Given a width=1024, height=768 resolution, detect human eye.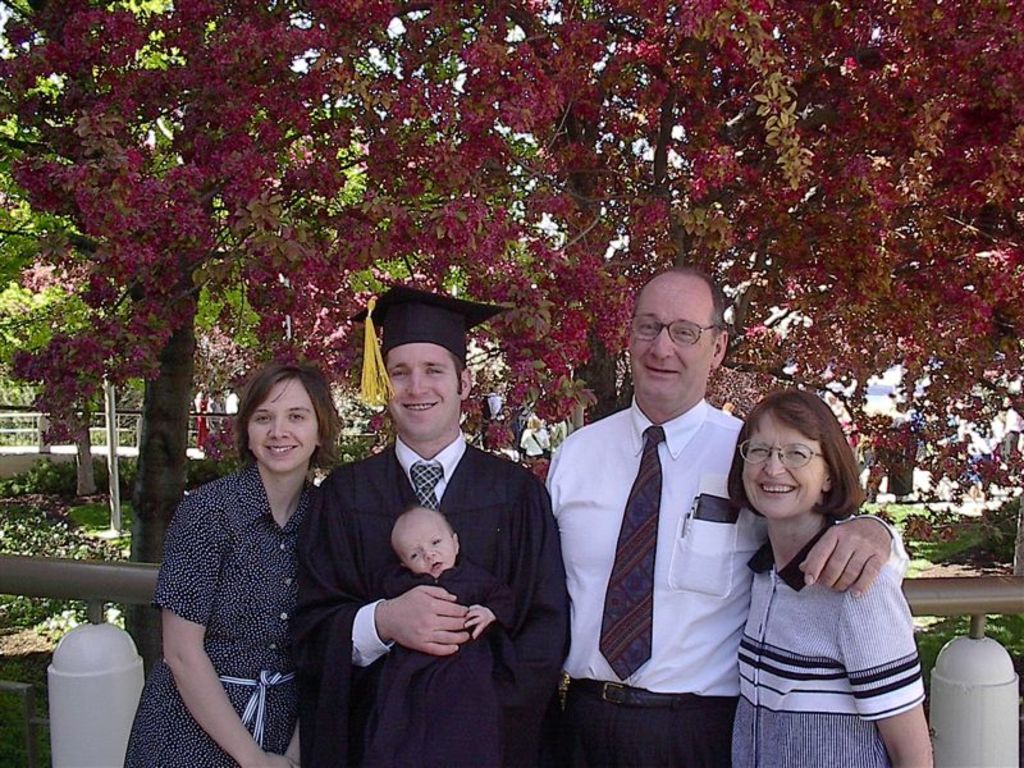
(675,330,696,346).
